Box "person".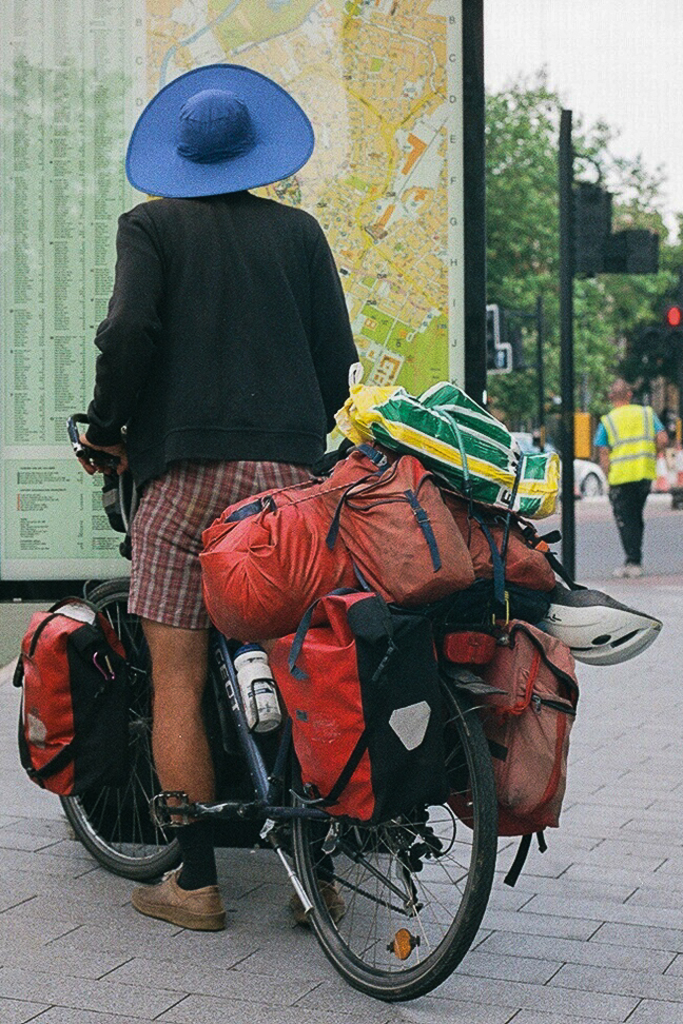
118, 58, 366, 924.
